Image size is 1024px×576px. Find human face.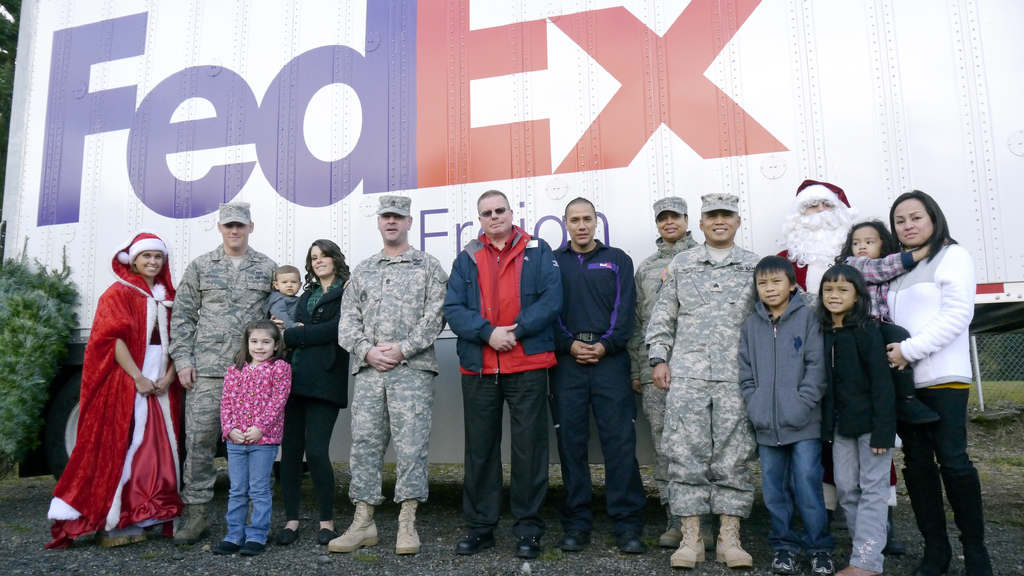
crop(824, 281, 854, 310).
